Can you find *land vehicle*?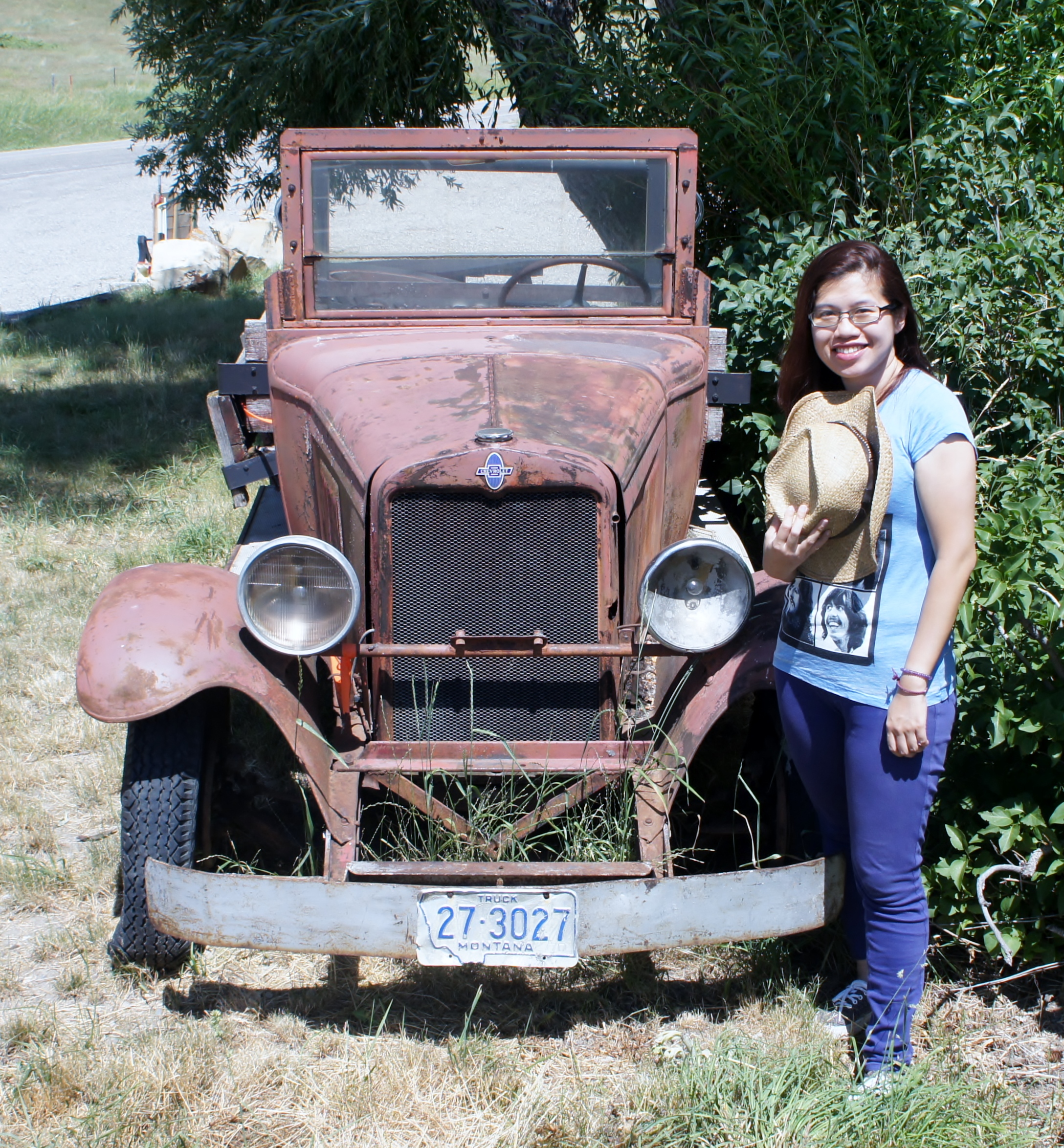
Yes, bounding box: (57,35,431,541).
